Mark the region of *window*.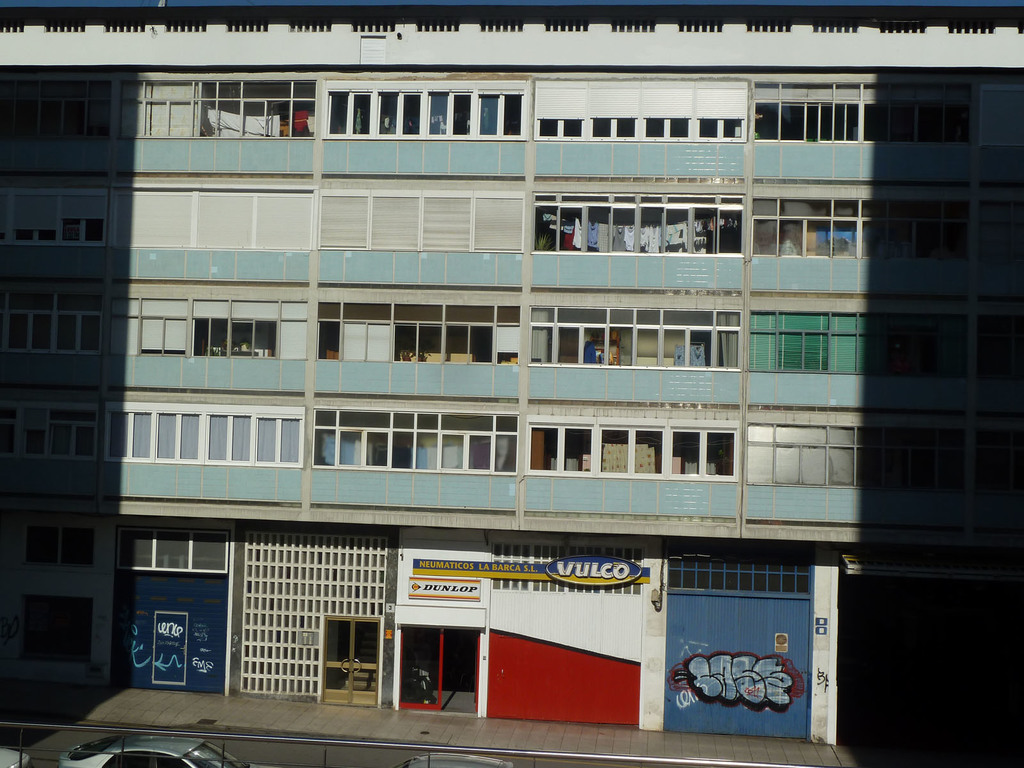
Region: [327,84,524,141].
